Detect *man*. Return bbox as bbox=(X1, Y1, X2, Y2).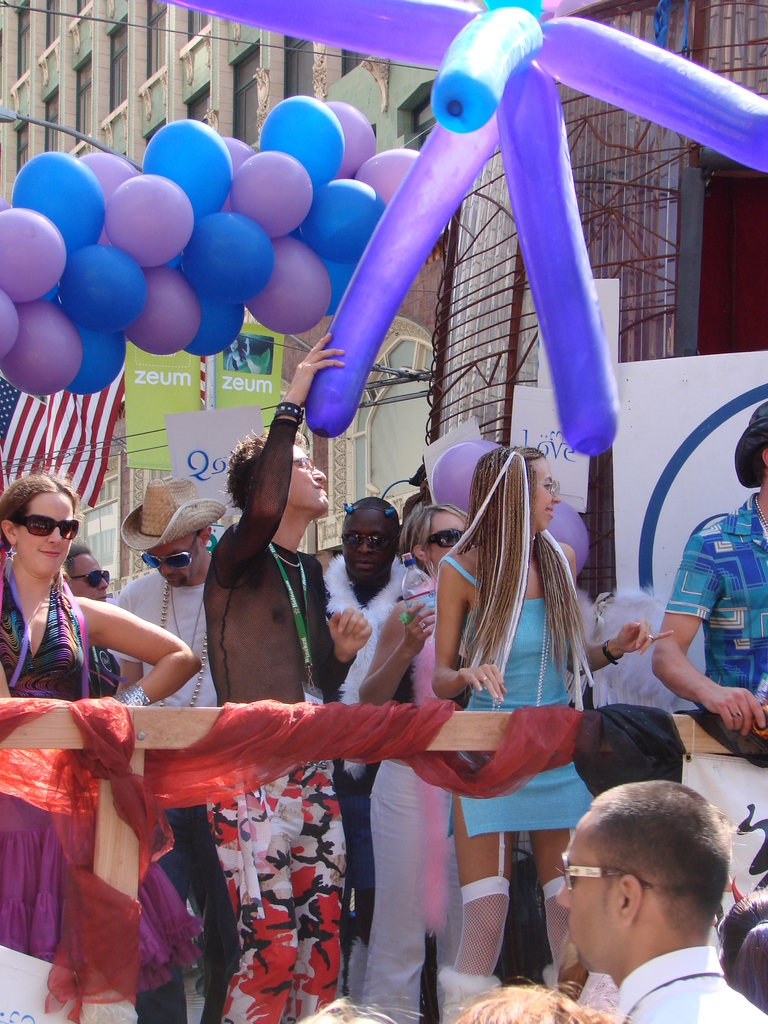
bbox=(90, 475, 219, 1023).
